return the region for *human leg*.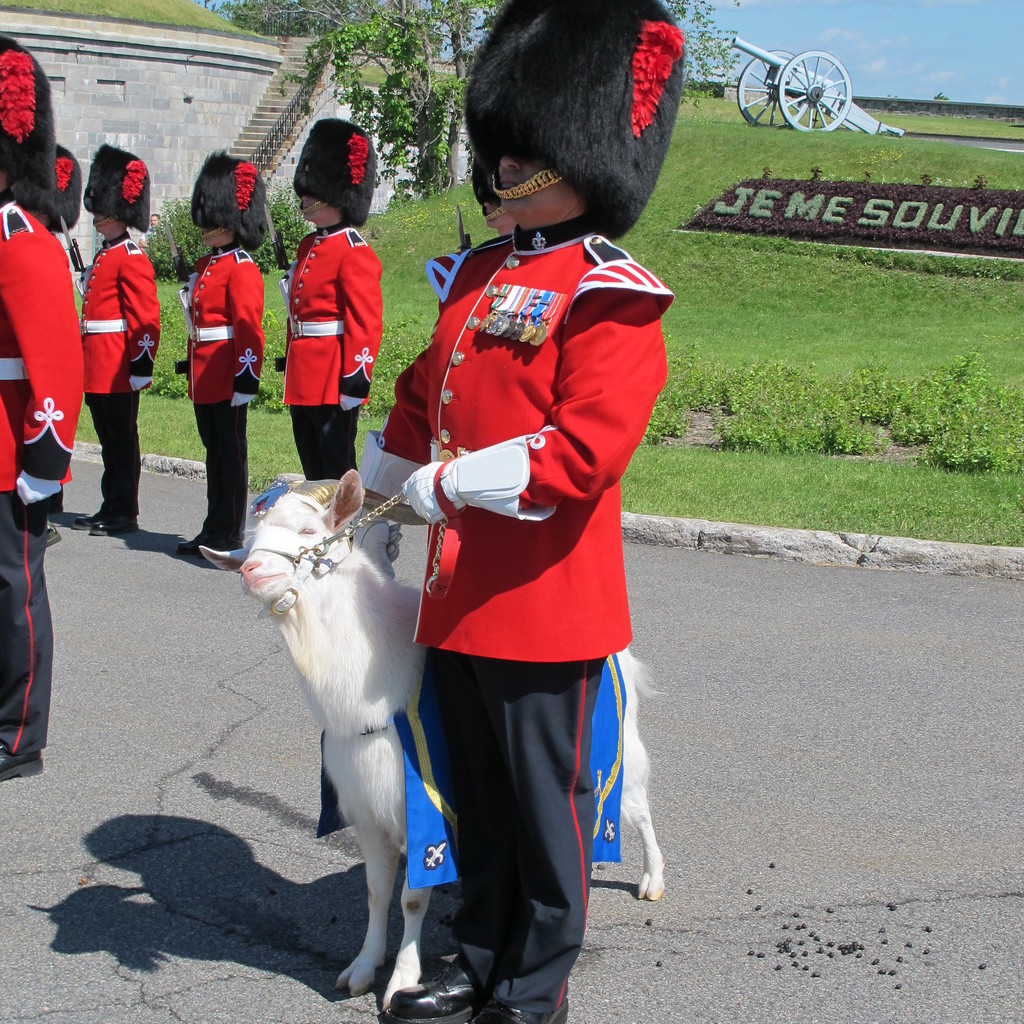
469, 574, 607, 1023.
